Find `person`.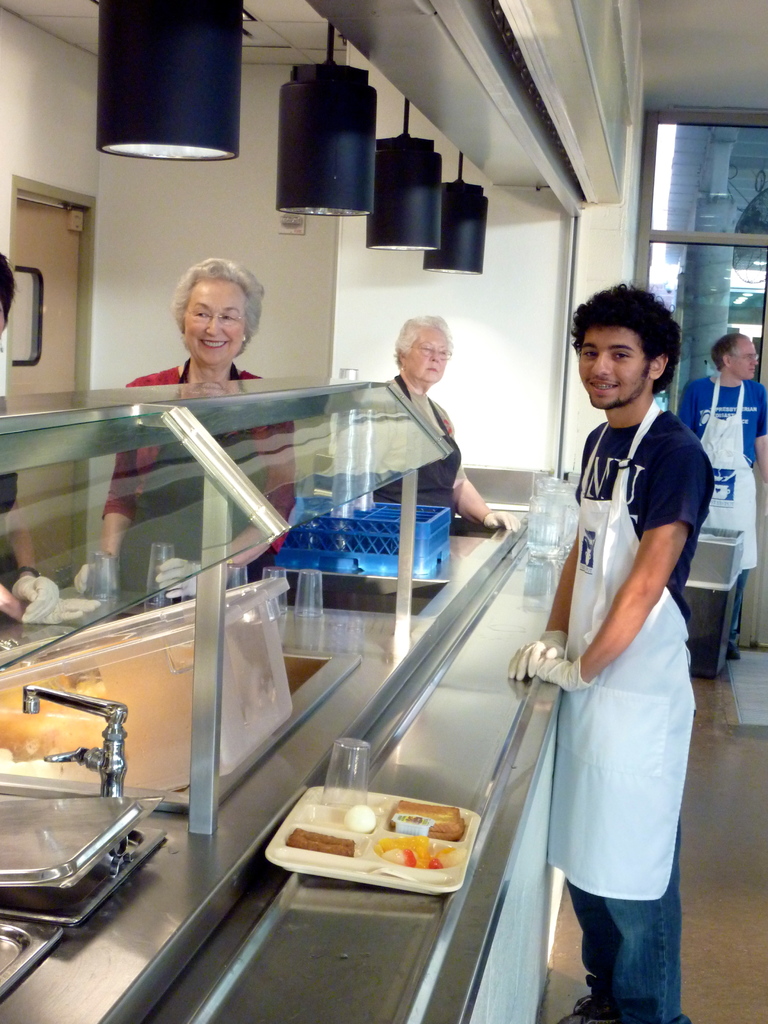
[532, 237, 726, 1023].
